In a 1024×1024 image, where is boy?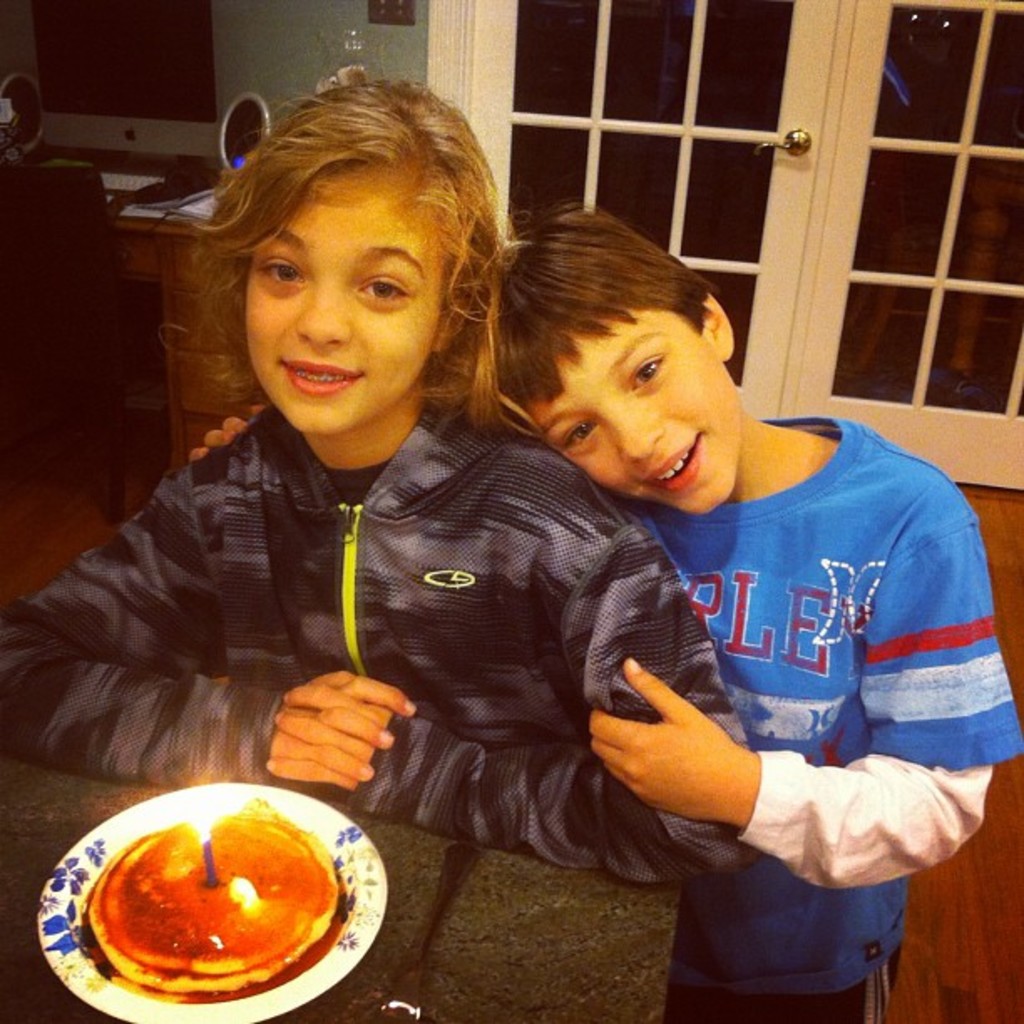
detection(0, 75, 773, 887).
